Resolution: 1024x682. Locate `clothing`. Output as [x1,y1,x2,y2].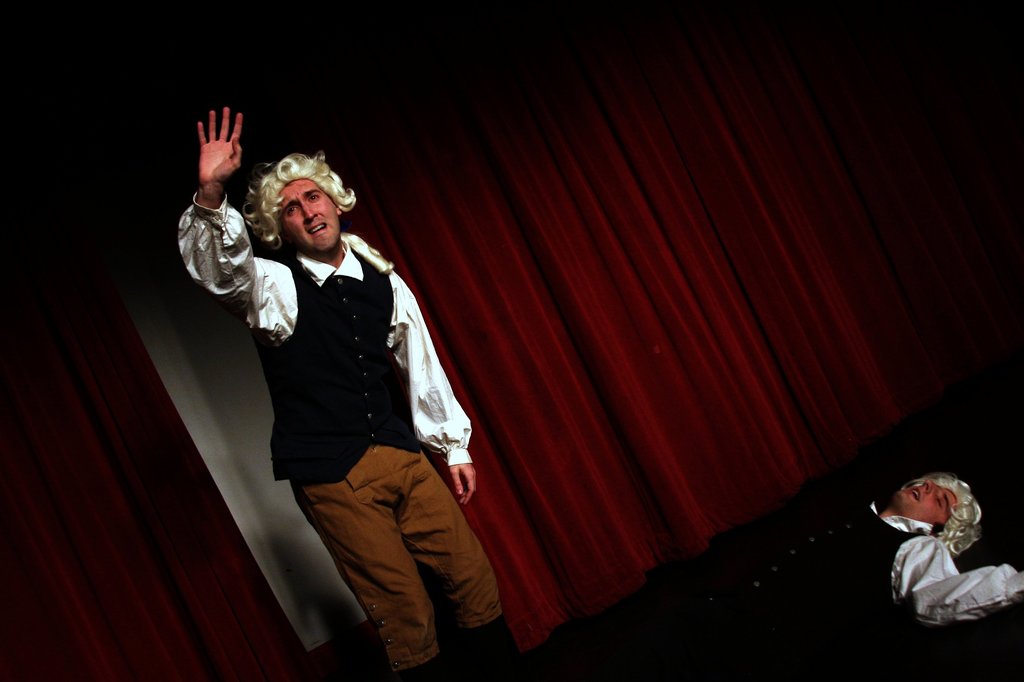
[175,193,507,681].
